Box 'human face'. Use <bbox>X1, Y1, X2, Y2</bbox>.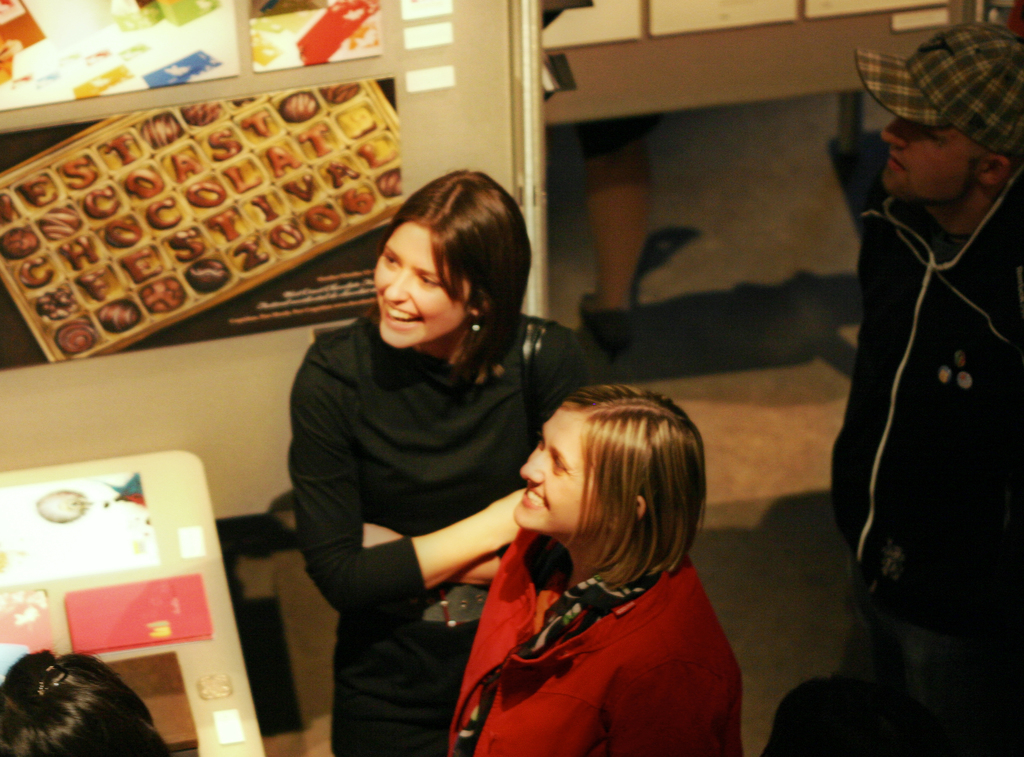
<bbox>517, 408, 593, 526</bbox>.
